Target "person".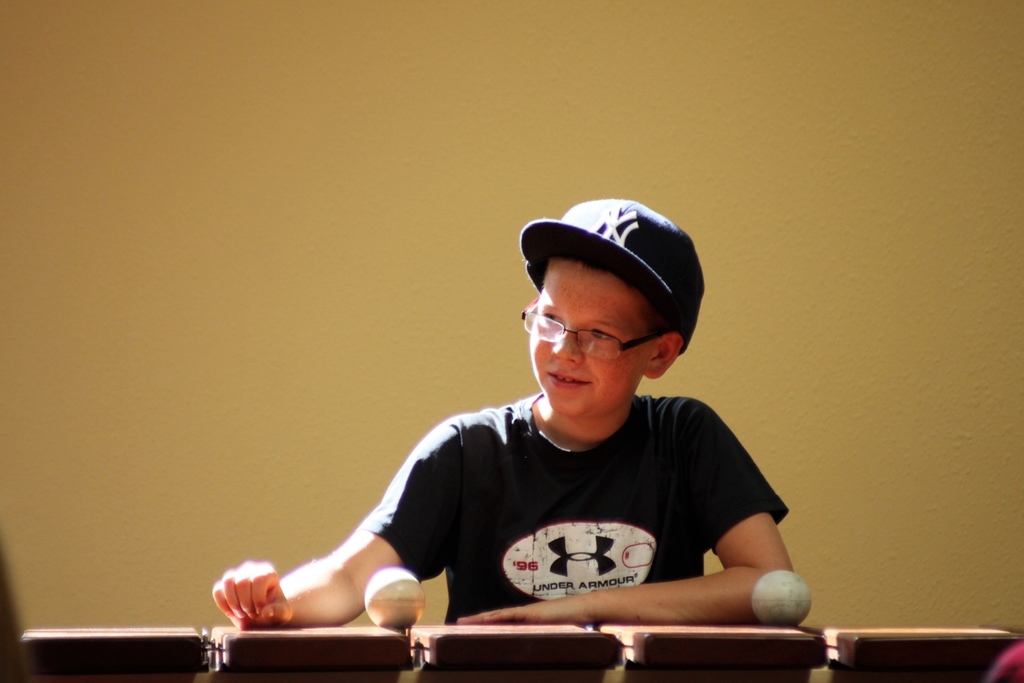
Target region: pyautogui.locateOnScreen(285, 183, 806, 665).
